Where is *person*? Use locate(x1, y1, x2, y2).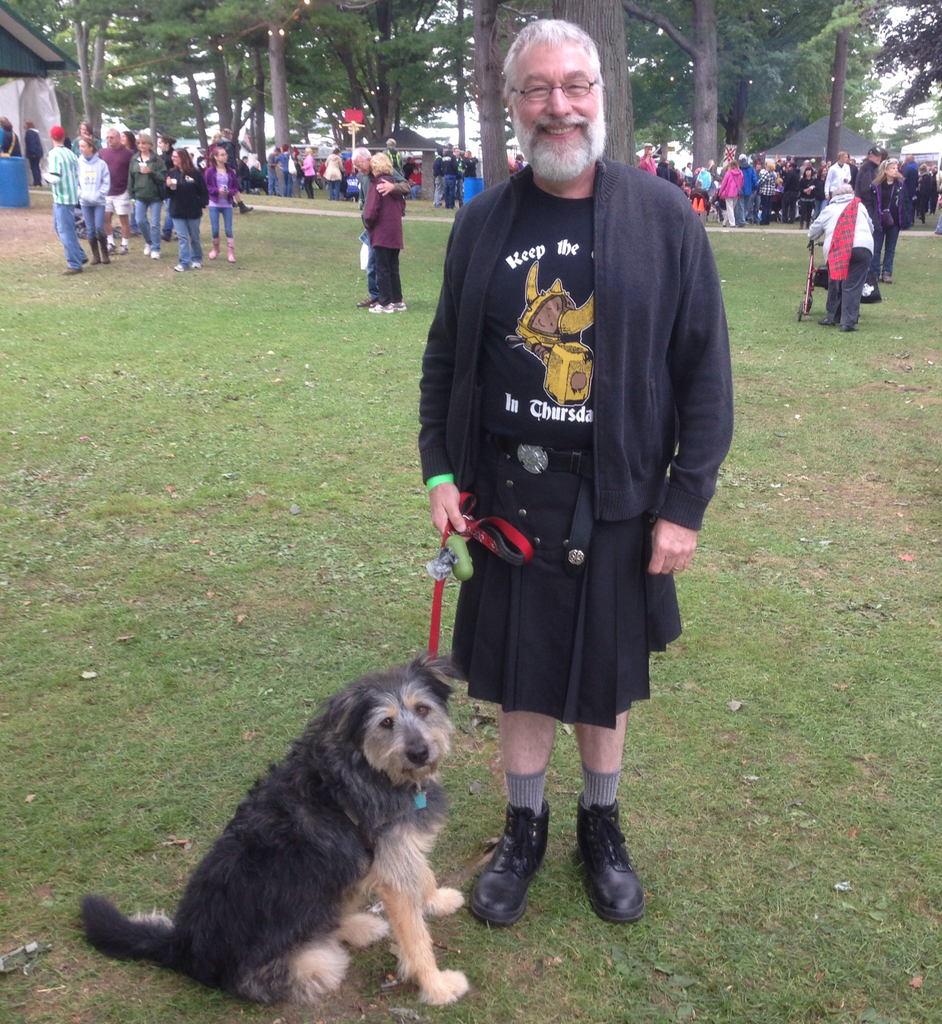
locate(366, 154, 413, 311).
